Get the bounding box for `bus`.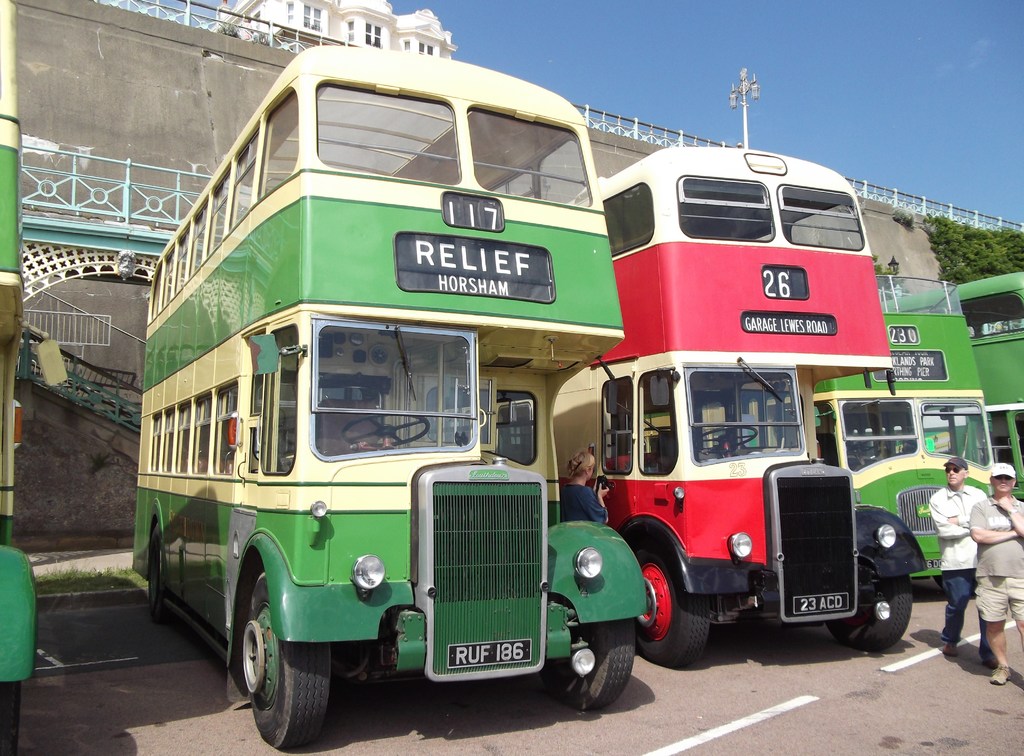
425,147,892,670.
